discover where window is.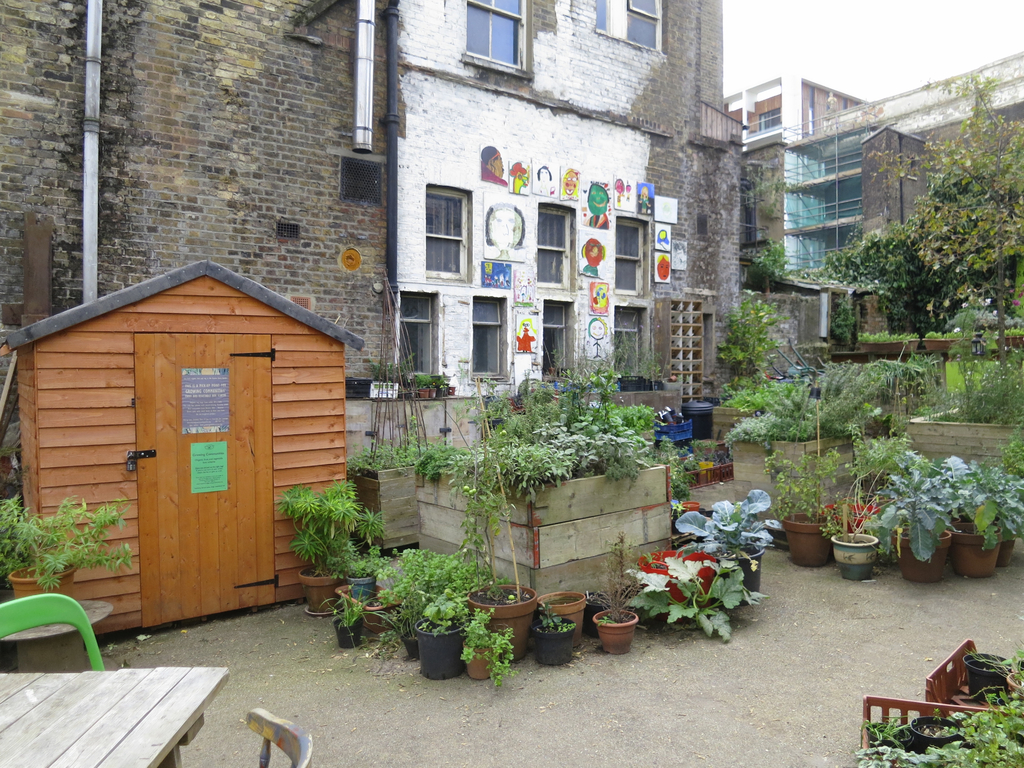
Discovered at 540,300,582,378.
